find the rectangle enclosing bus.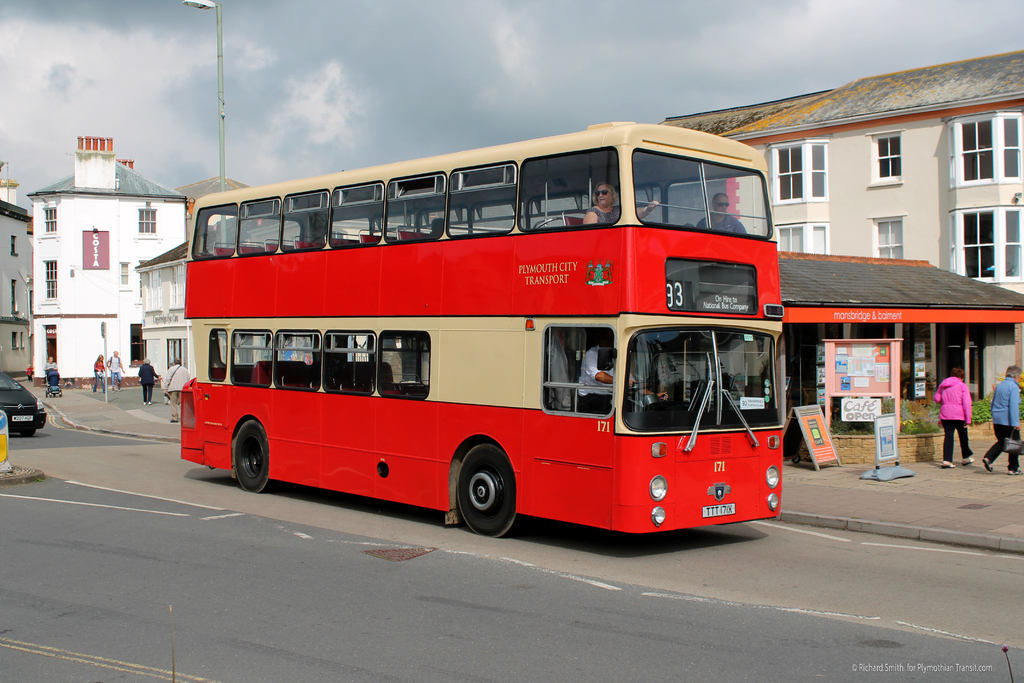
x1=179 y1=120 x2=781 y2=539.
